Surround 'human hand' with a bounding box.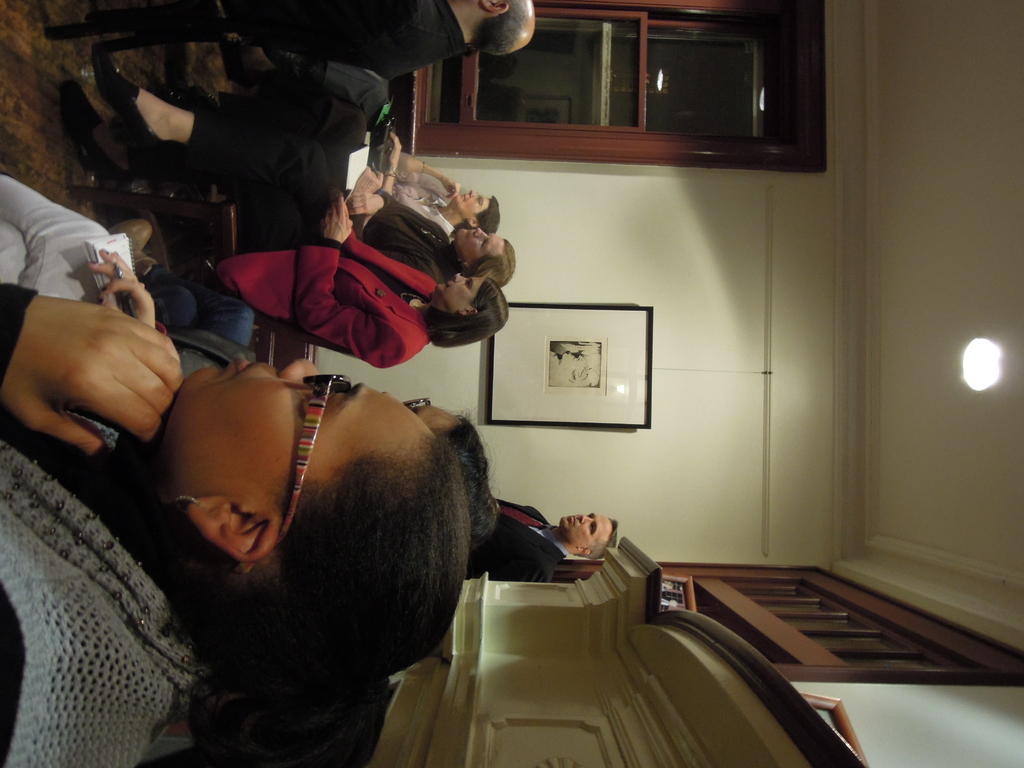
<bbox>344, 192, 386, 236</bbox>.
